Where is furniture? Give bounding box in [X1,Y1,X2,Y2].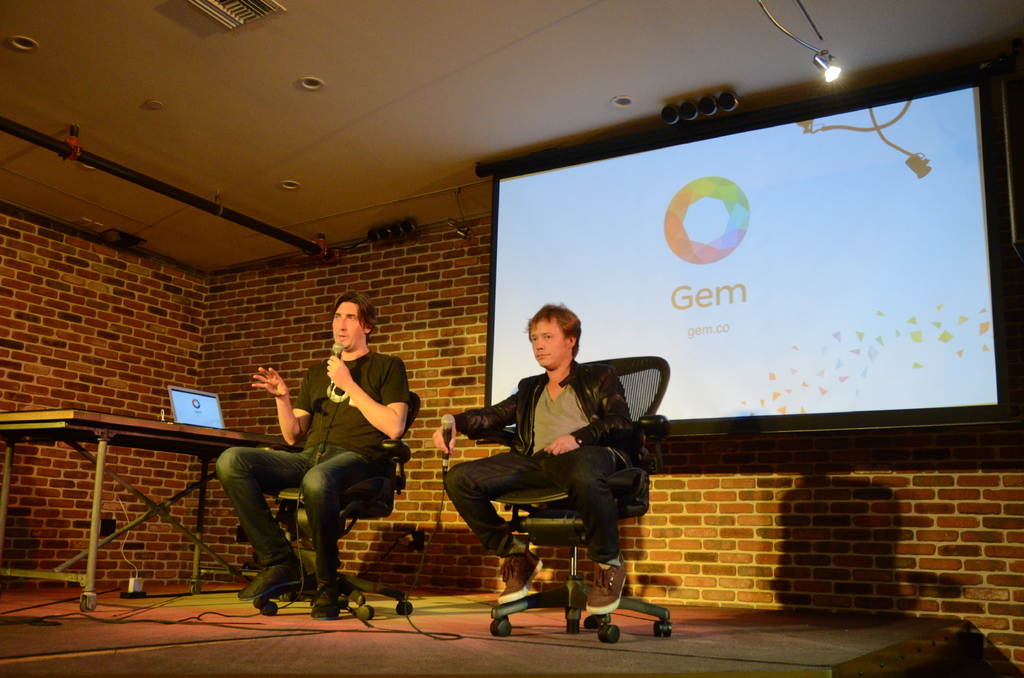
[257,392,412,622].
